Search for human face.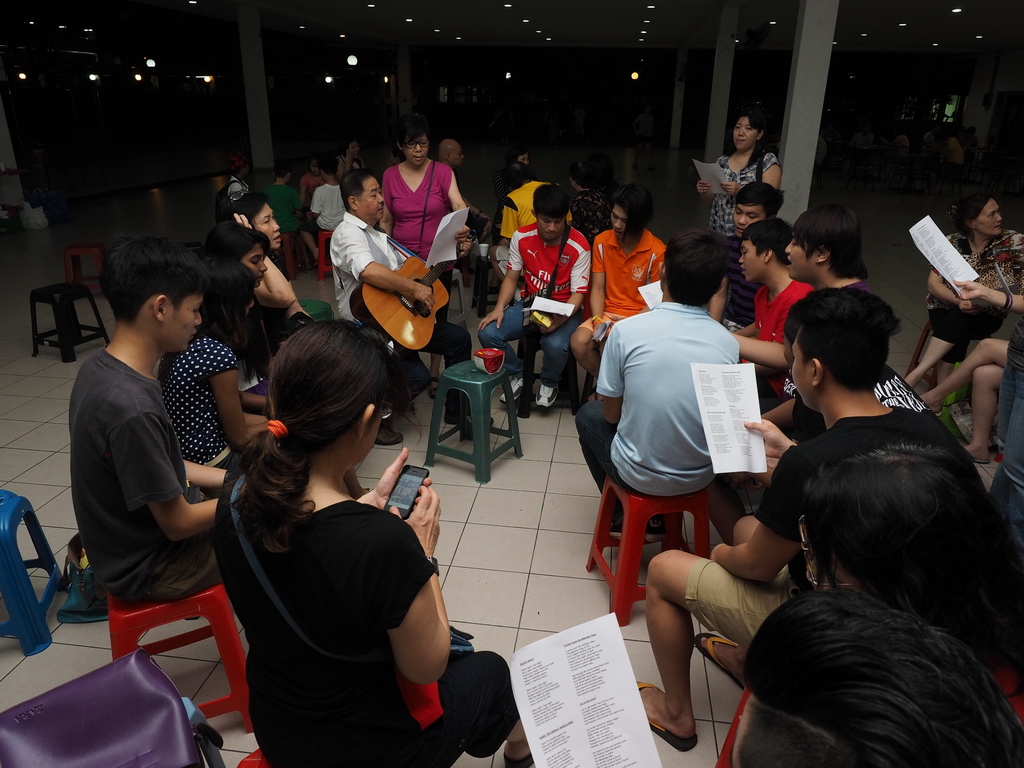
Found at <box>738,122,756,148</box>.
